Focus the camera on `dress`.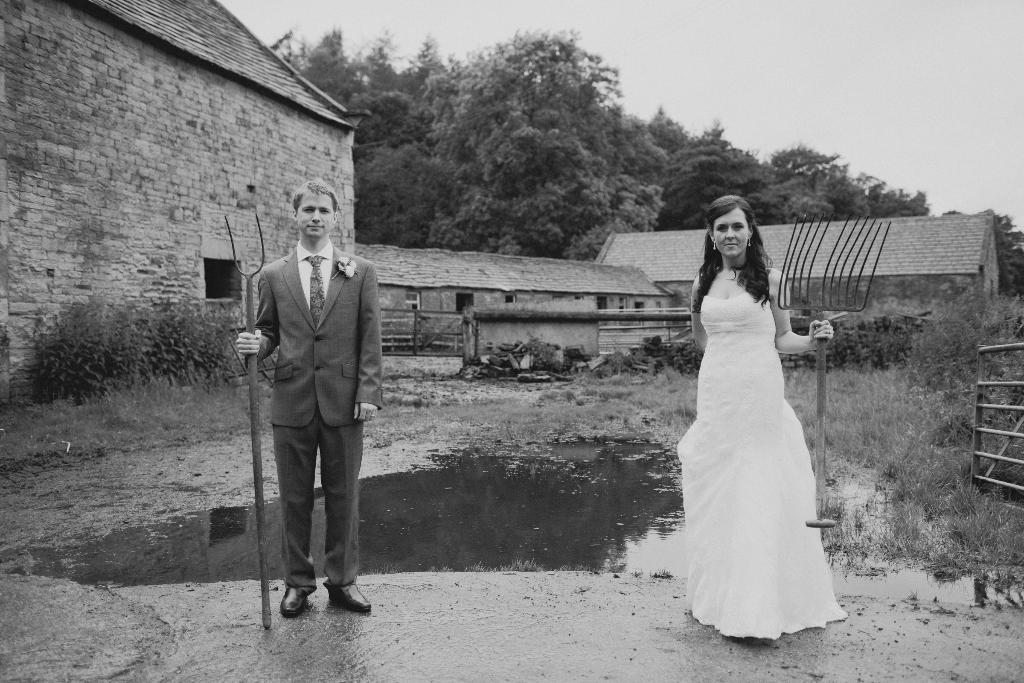
Focus region: crop(680, 220, 828, 620).
